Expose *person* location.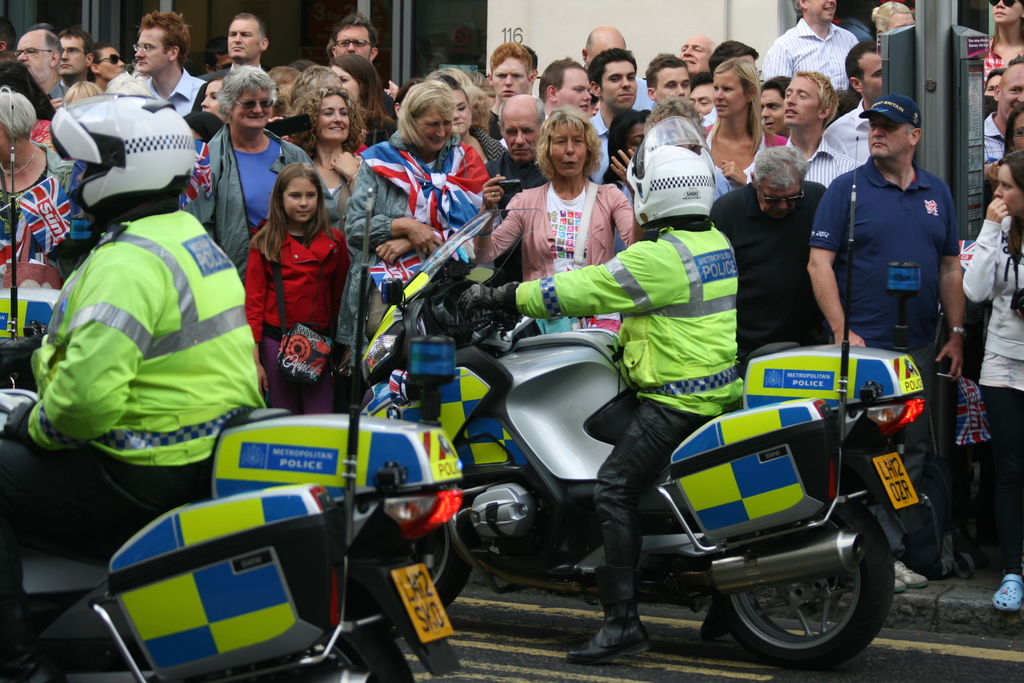
Exposed at 283/82/356/241.
